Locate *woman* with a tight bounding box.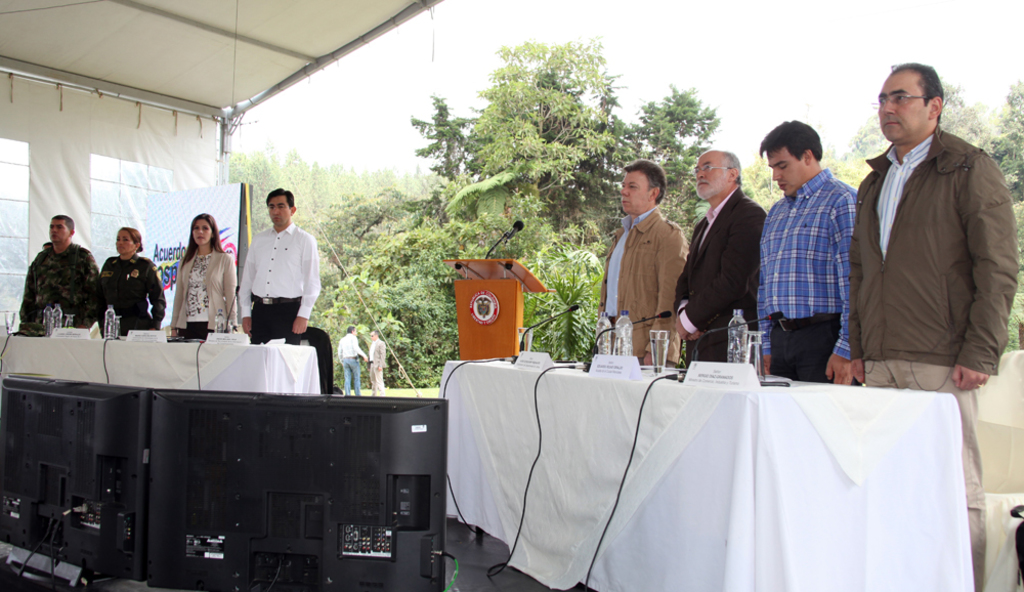
<region>159, 207, 222, 329</region>.
